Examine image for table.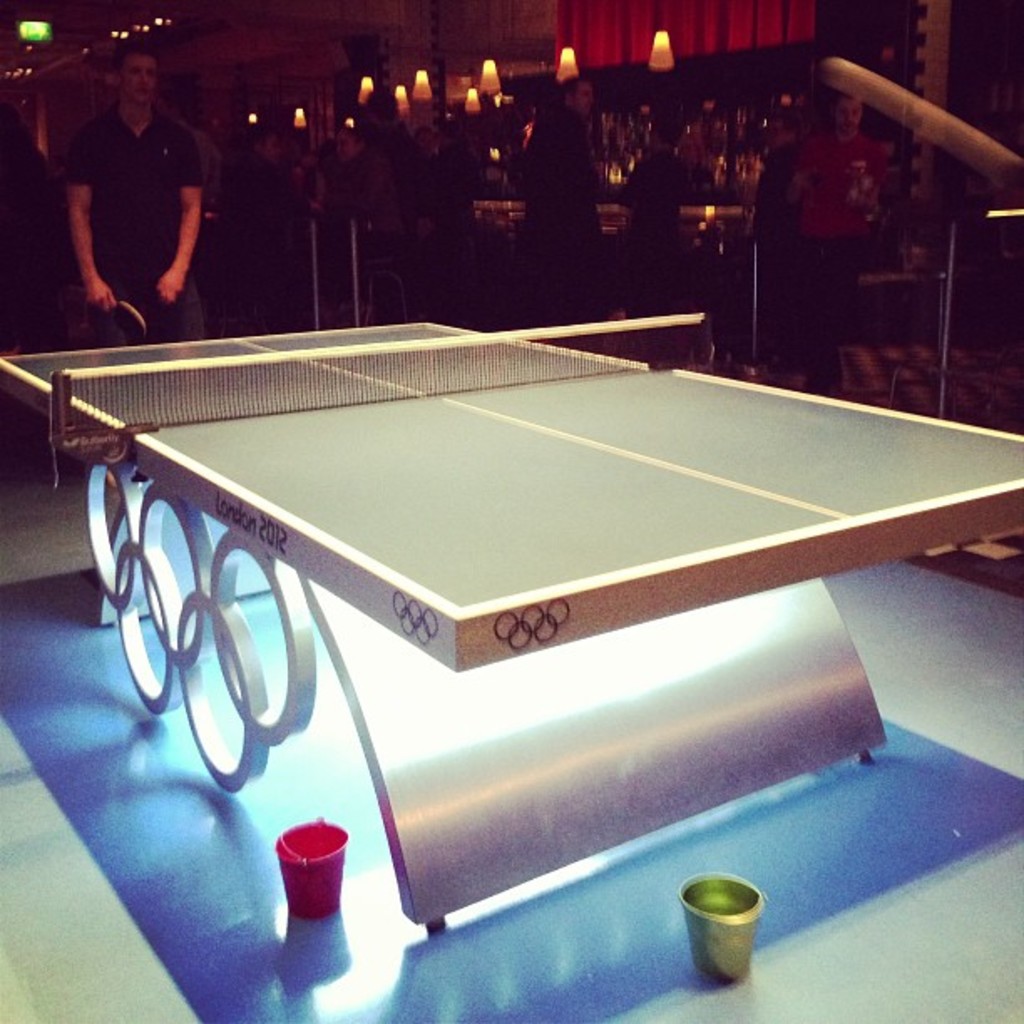
Examination result: {"left": 0, "top": 281, "right": 1023, "bottom": 738}.
